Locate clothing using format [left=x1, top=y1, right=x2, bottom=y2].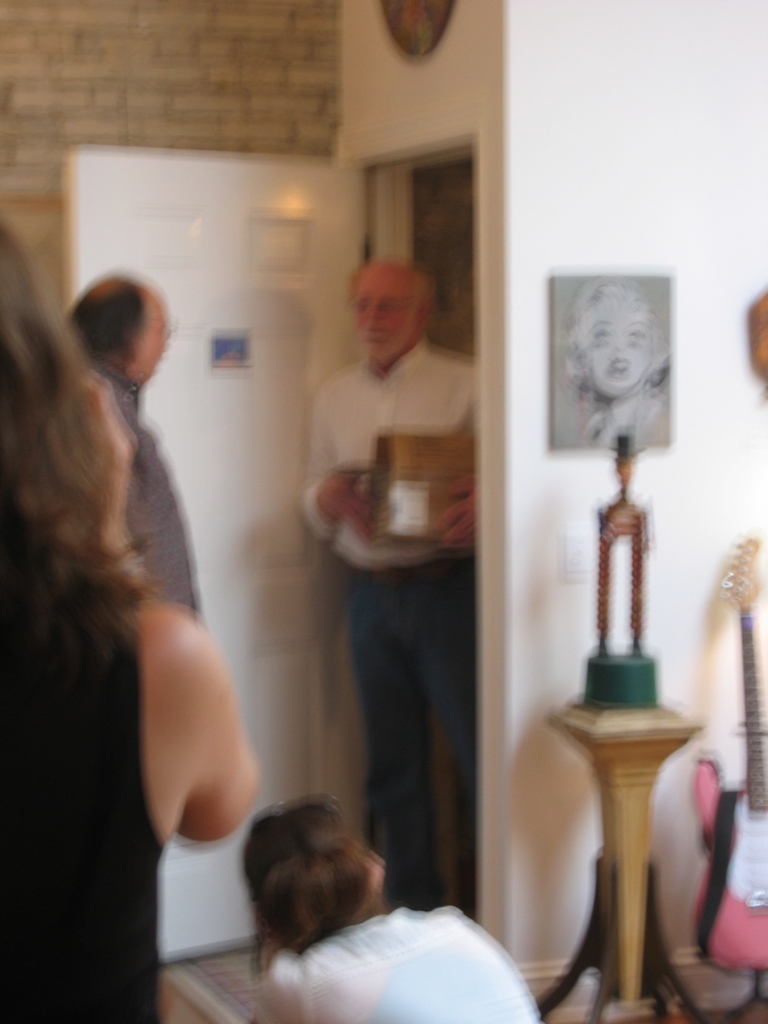
[left=309, top=333, right=486, bottom=916].
